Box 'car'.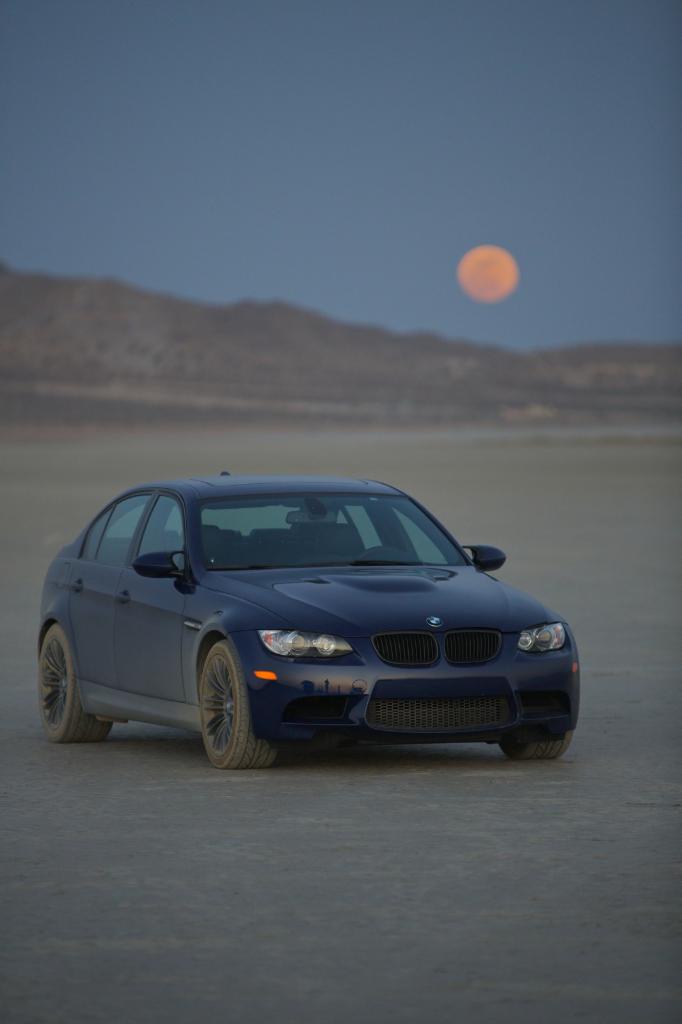
bbox(35, 470, 582, 767).
